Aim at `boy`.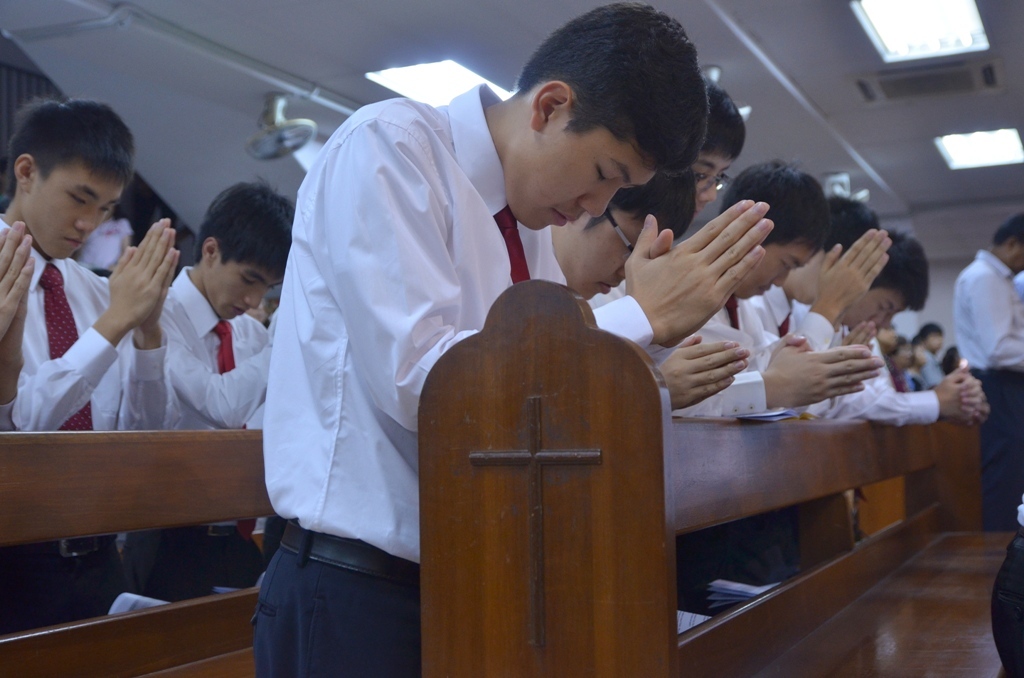
Aimed at bbox=[121, 172, 299, 605].
